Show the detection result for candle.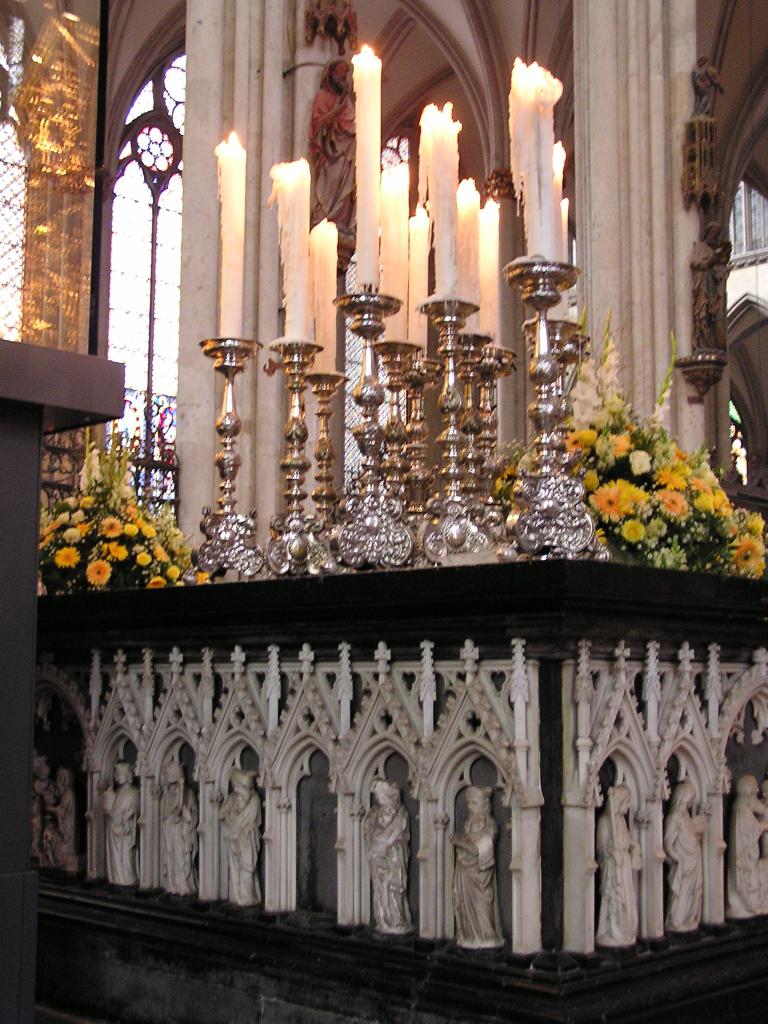
(x1=310, y1=211, x2=341, y2=372).
